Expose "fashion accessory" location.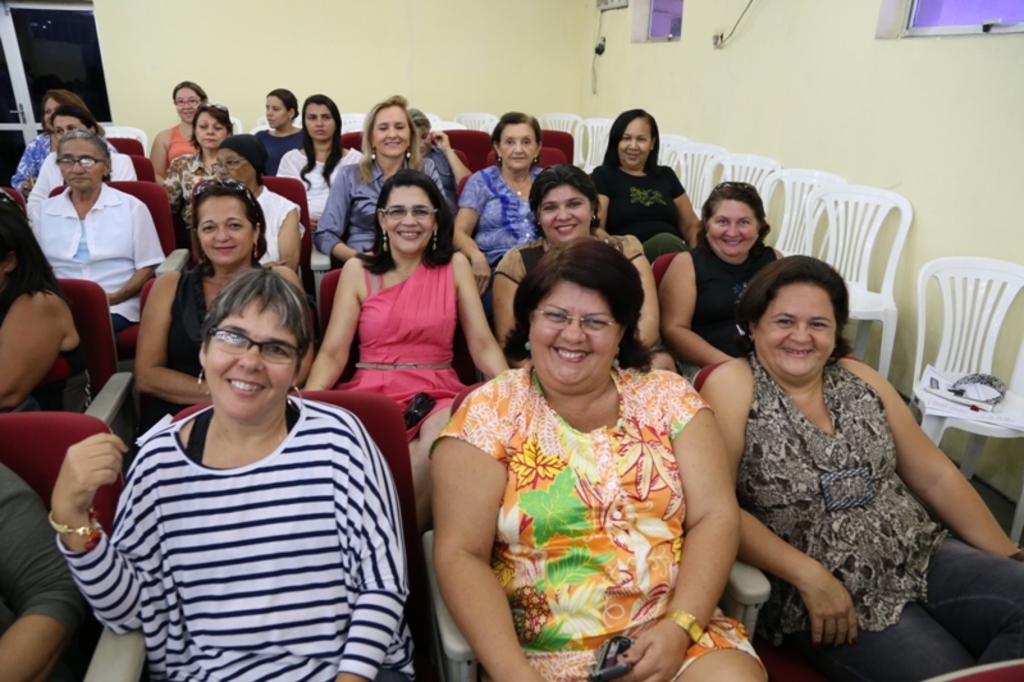
Exposed at (433, 229, 439, 252).
